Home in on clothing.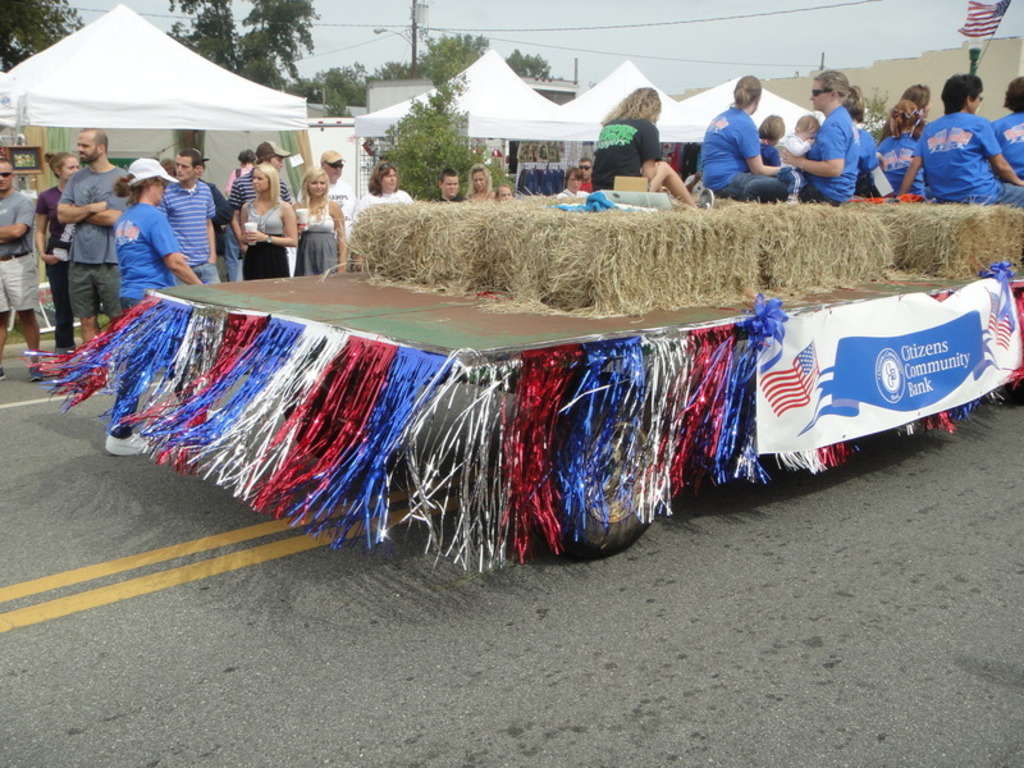
Homed in at [left=922, top=79, right=1018, bottom=192].
